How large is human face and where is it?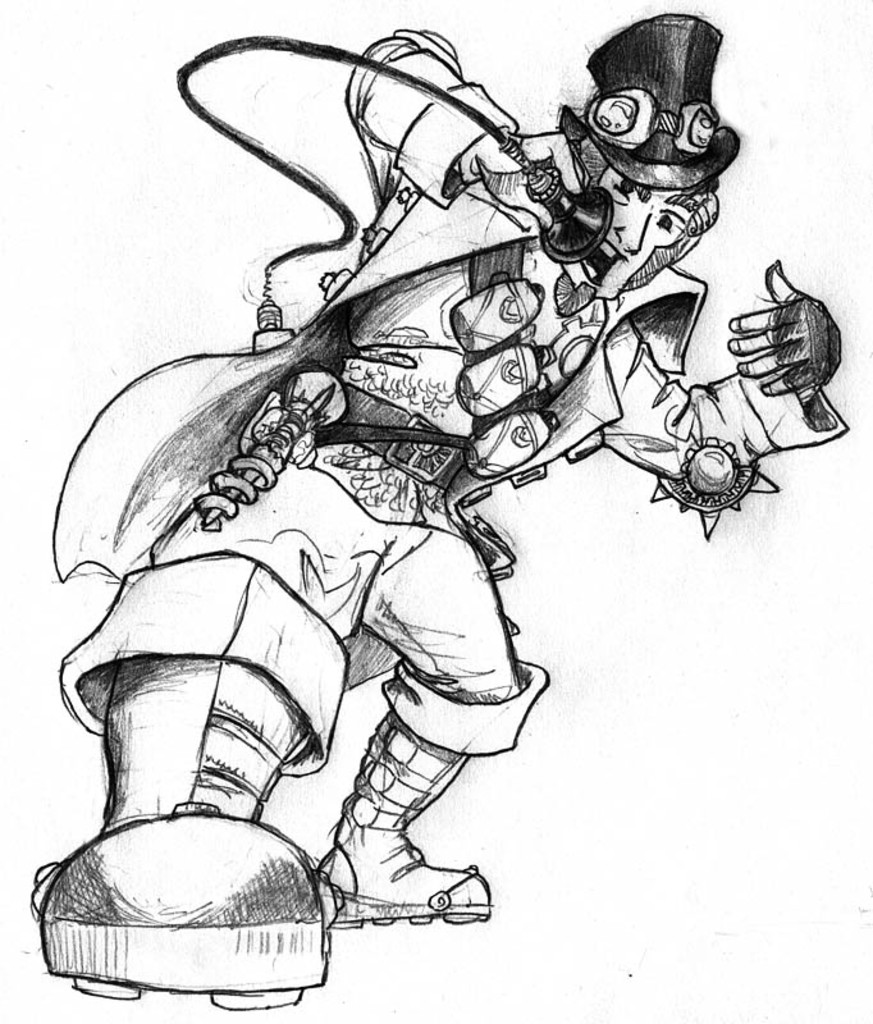
Bounding box: [561, 165, 703, 301].
